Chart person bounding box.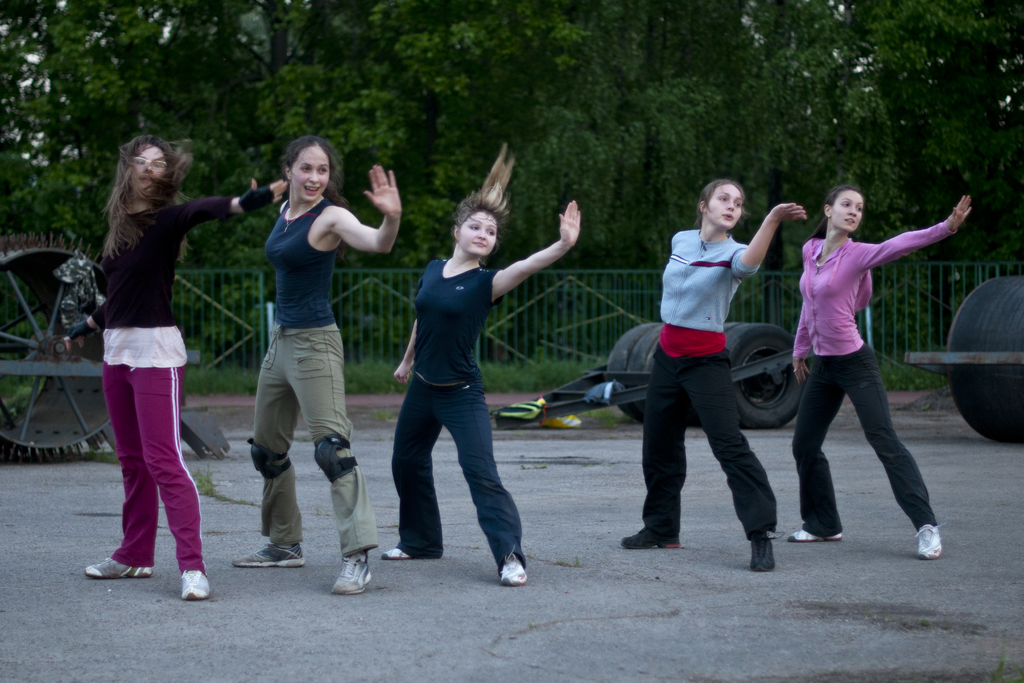
Charted: l=233, t=146, r=367, b=588.
